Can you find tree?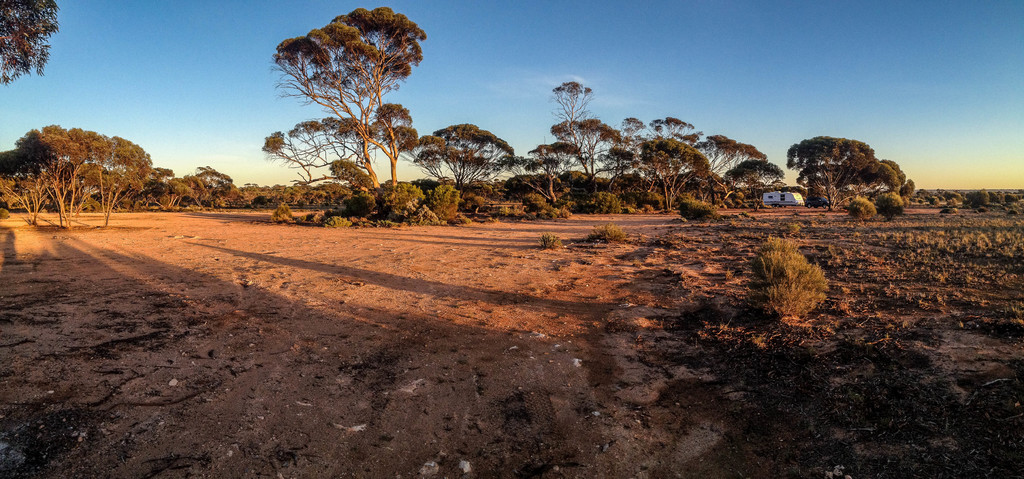
Yes, bounding box: (x1=609, y1=111, x2=706, y2=209).
